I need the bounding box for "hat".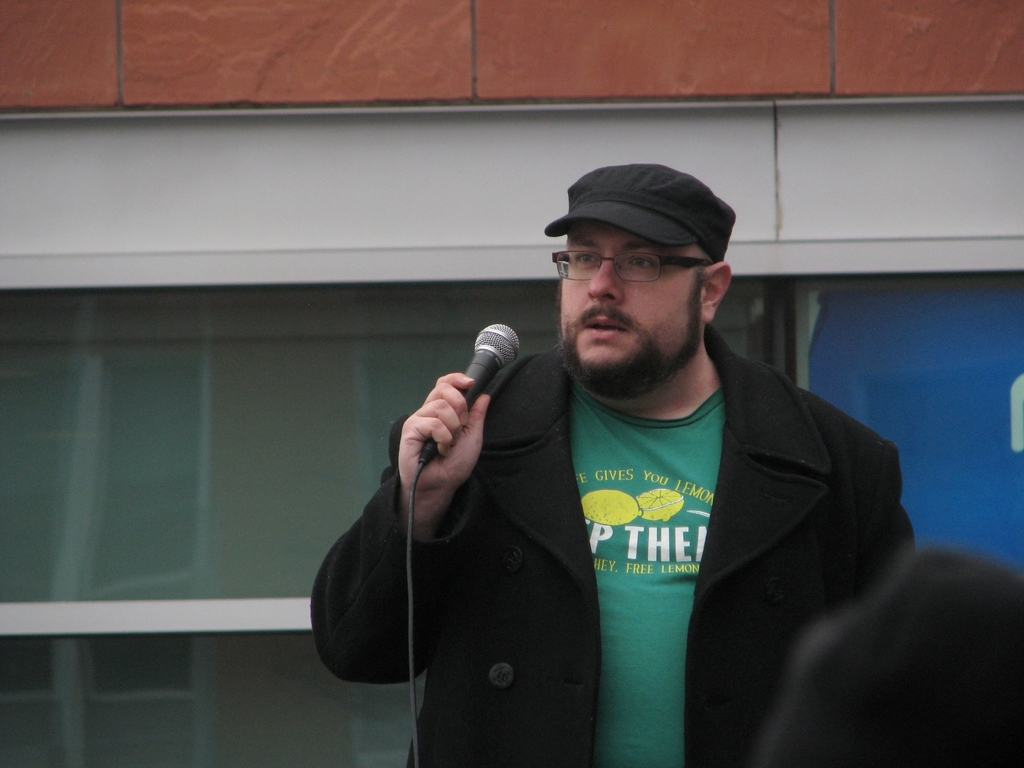
Here it is: region(542, 161, 737, 264).
